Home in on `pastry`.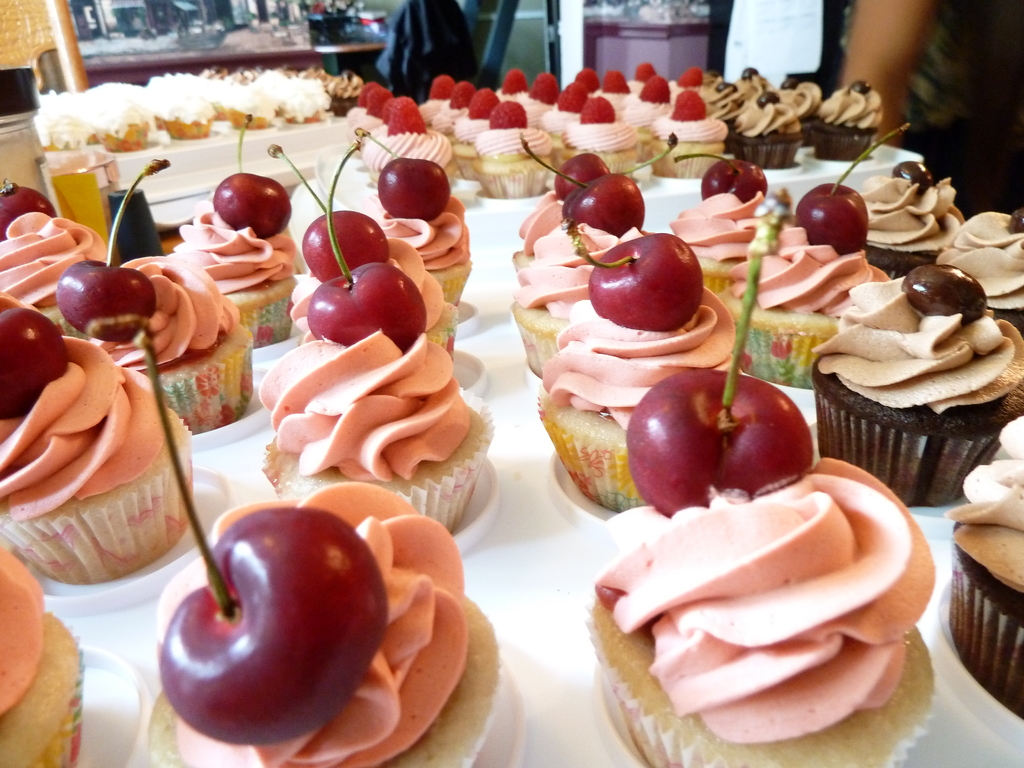
Homed in at (144, 481, 504, 767).
